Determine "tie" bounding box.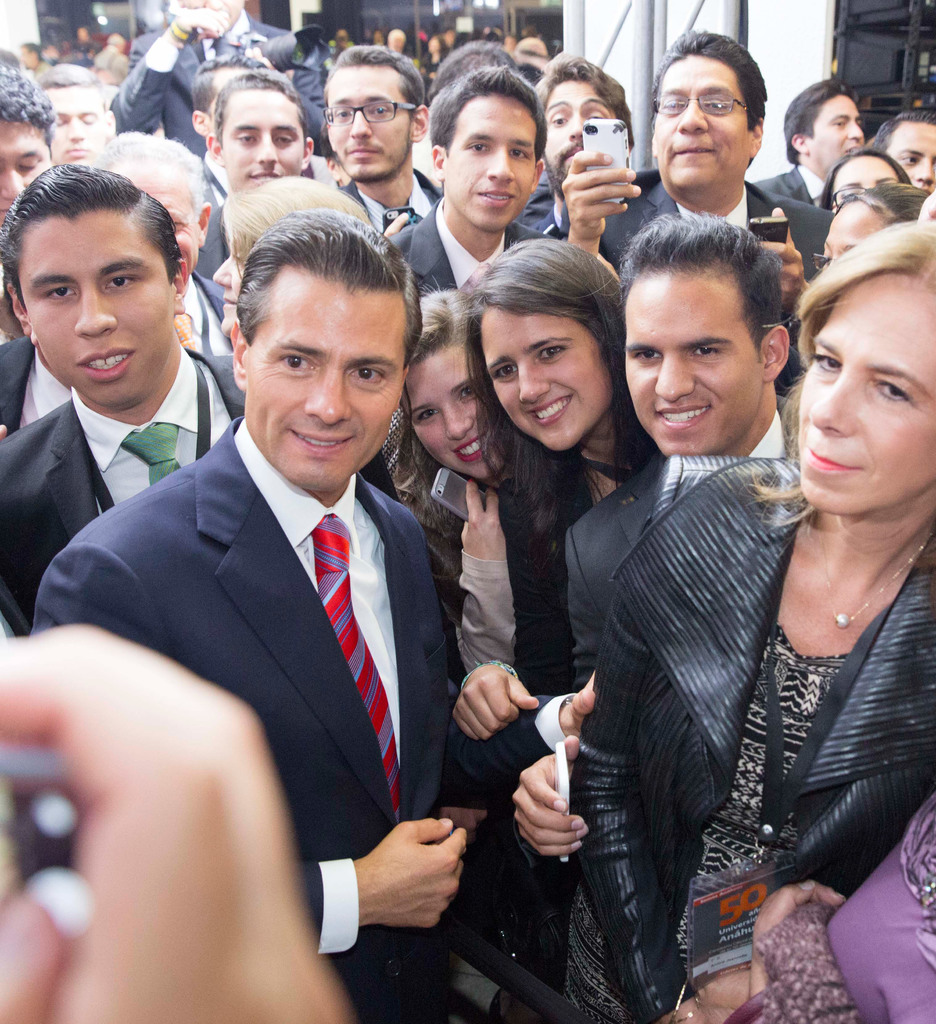
Determined: l=110, t=415, r=187, b=484.
